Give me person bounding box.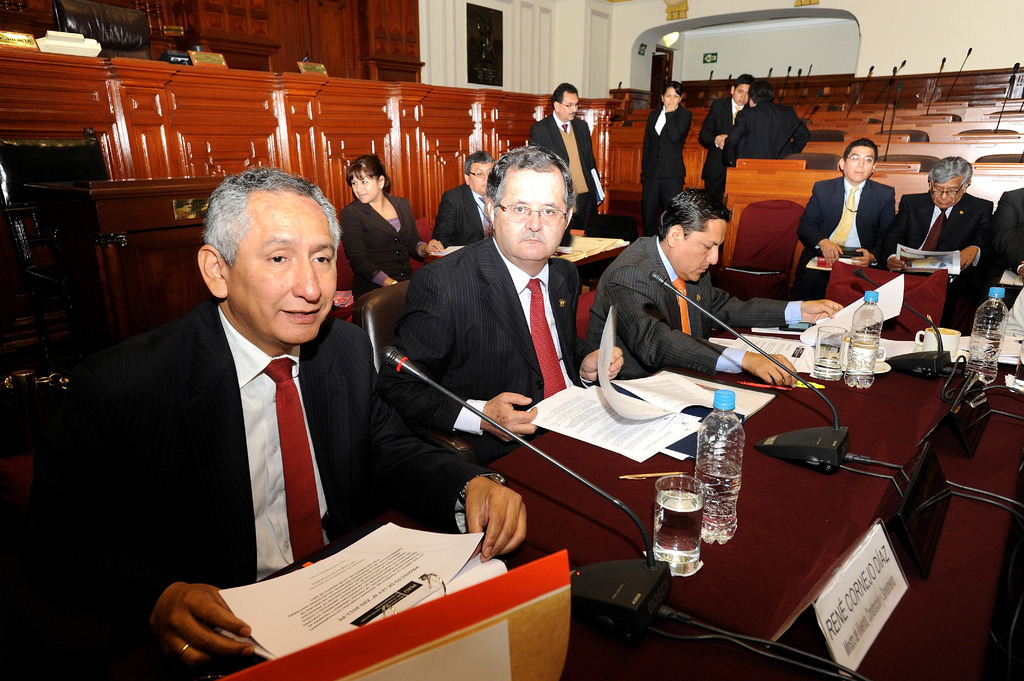
bbox=[696, 74, 751, 196].
